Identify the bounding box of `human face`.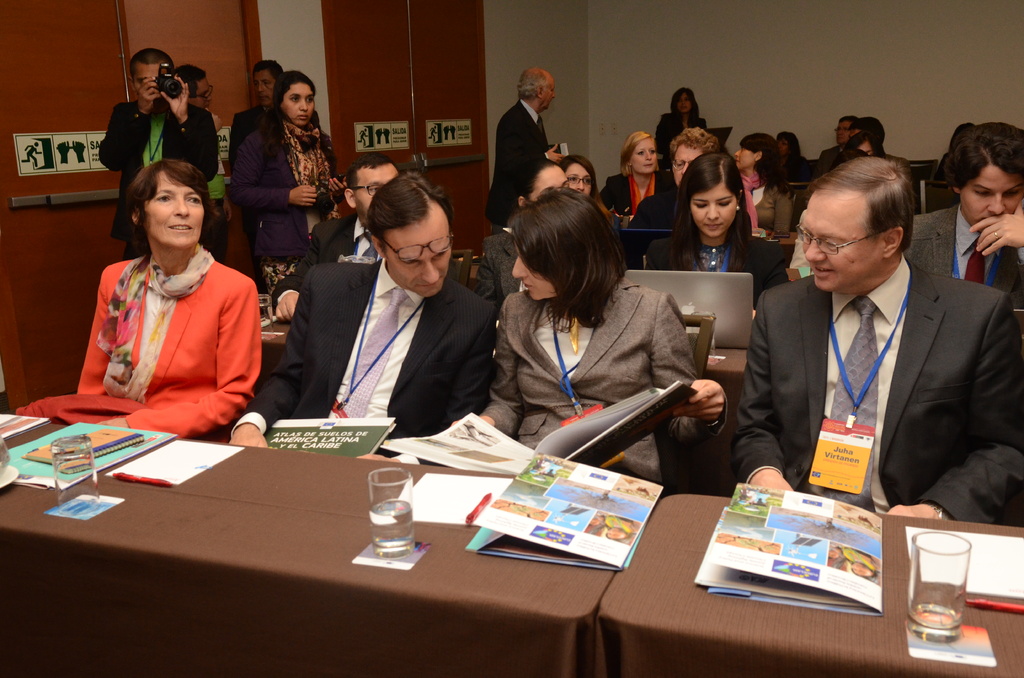
BBox(143, 171, 204, 245).
